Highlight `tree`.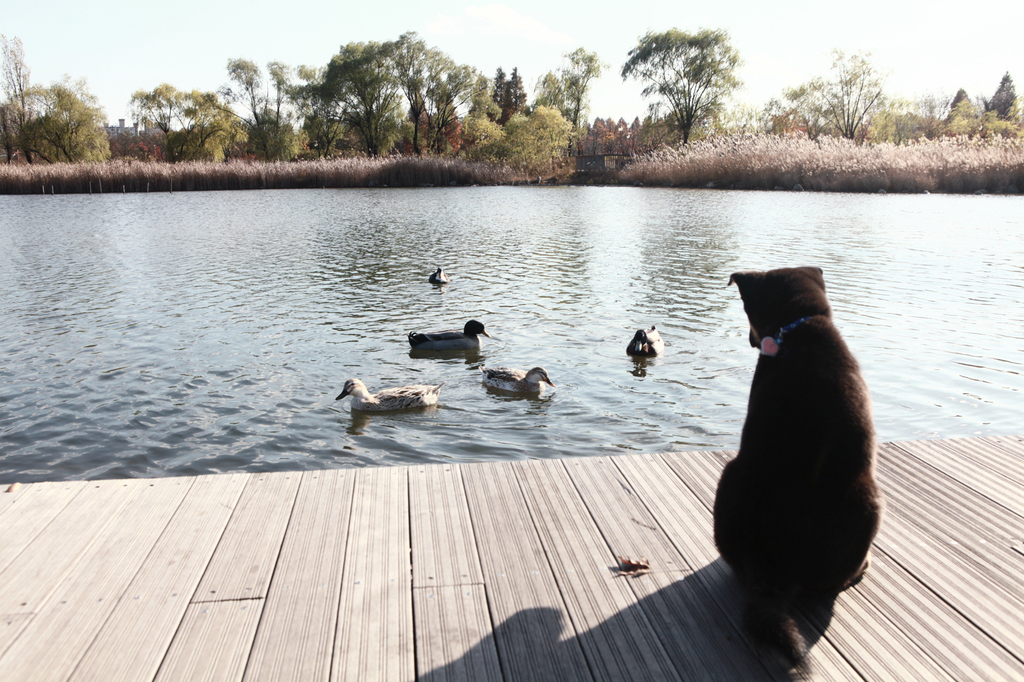
Highlighted region: detection(402, 91, 440, 157).
